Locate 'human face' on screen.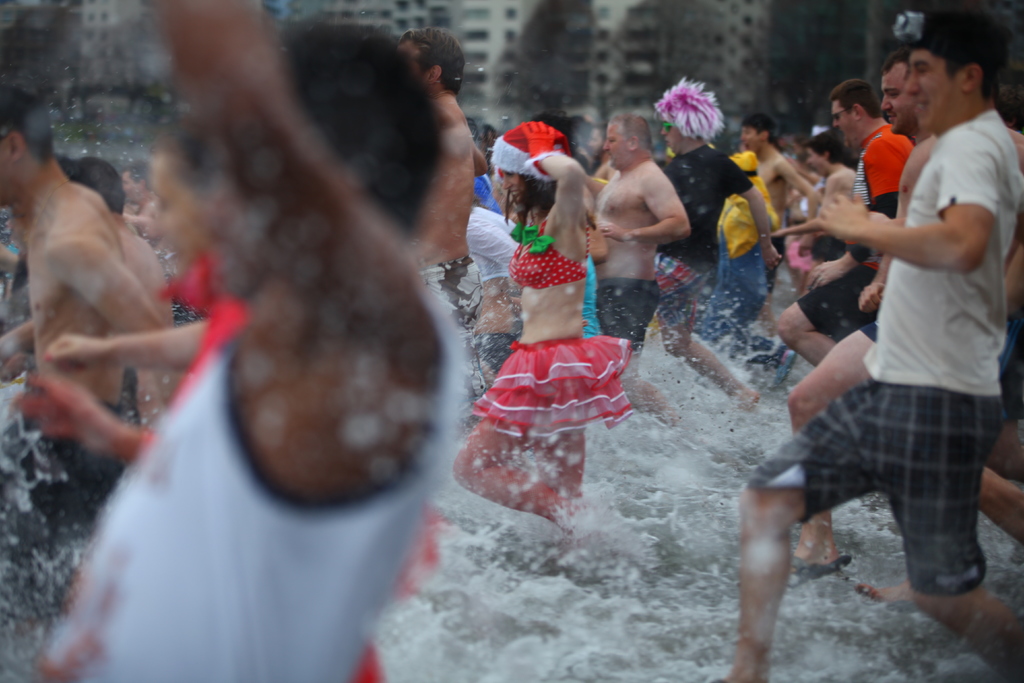
On screen at bbox(496, 171, 527, 209).
